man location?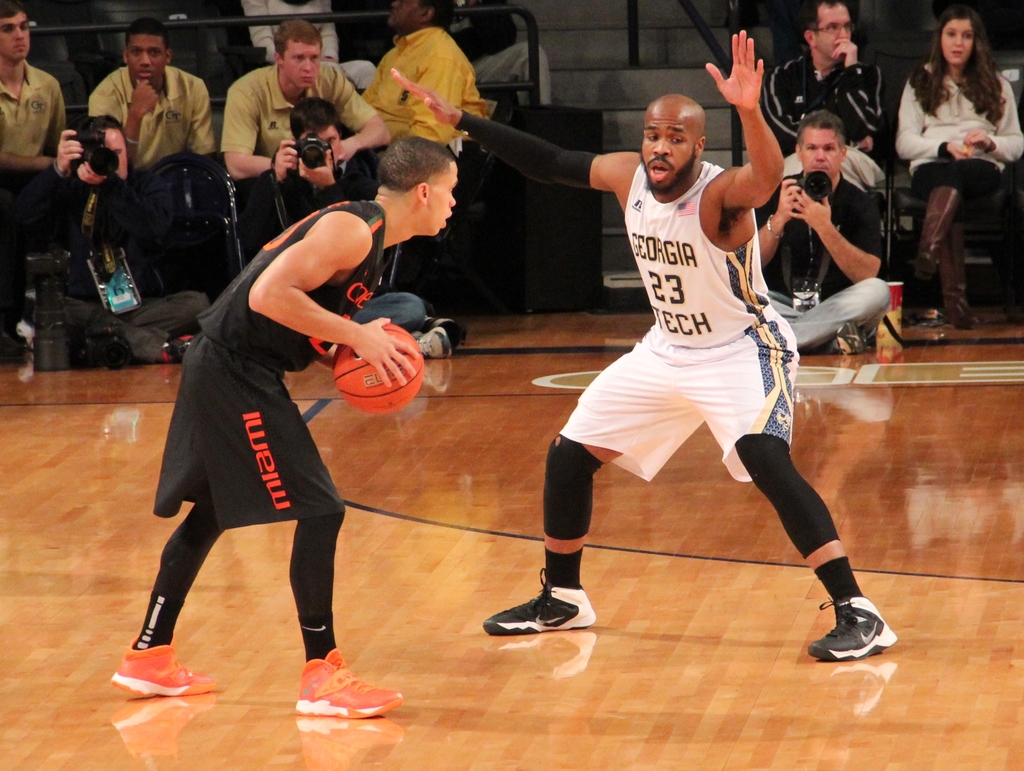
l=243, t=99, r=468, b=361
